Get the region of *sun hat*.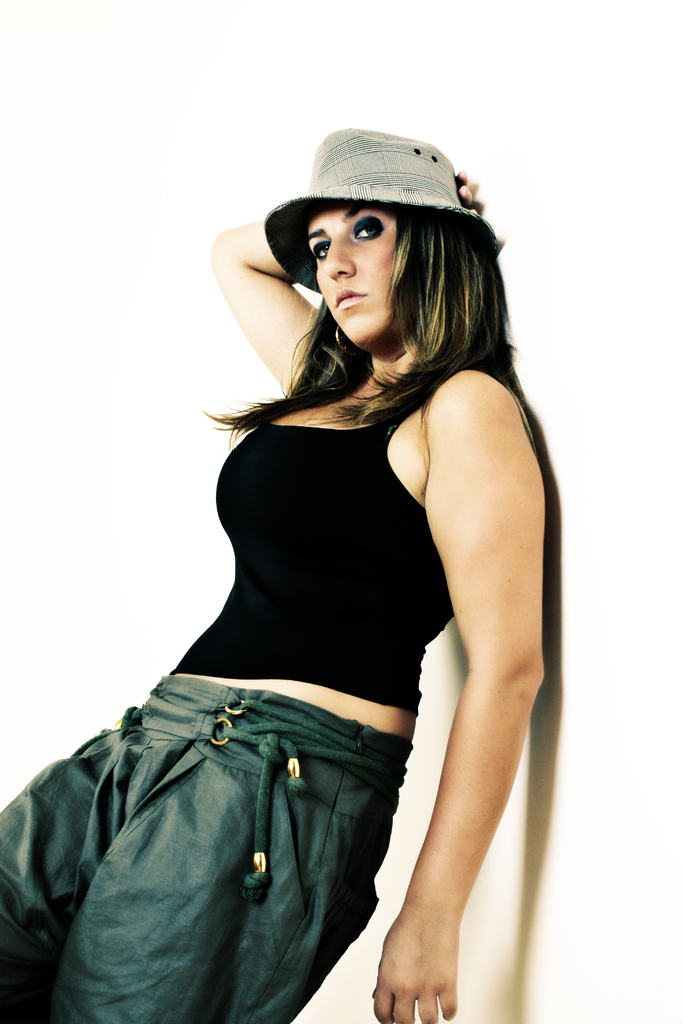
bbox=(256, 129, 499, 299).
